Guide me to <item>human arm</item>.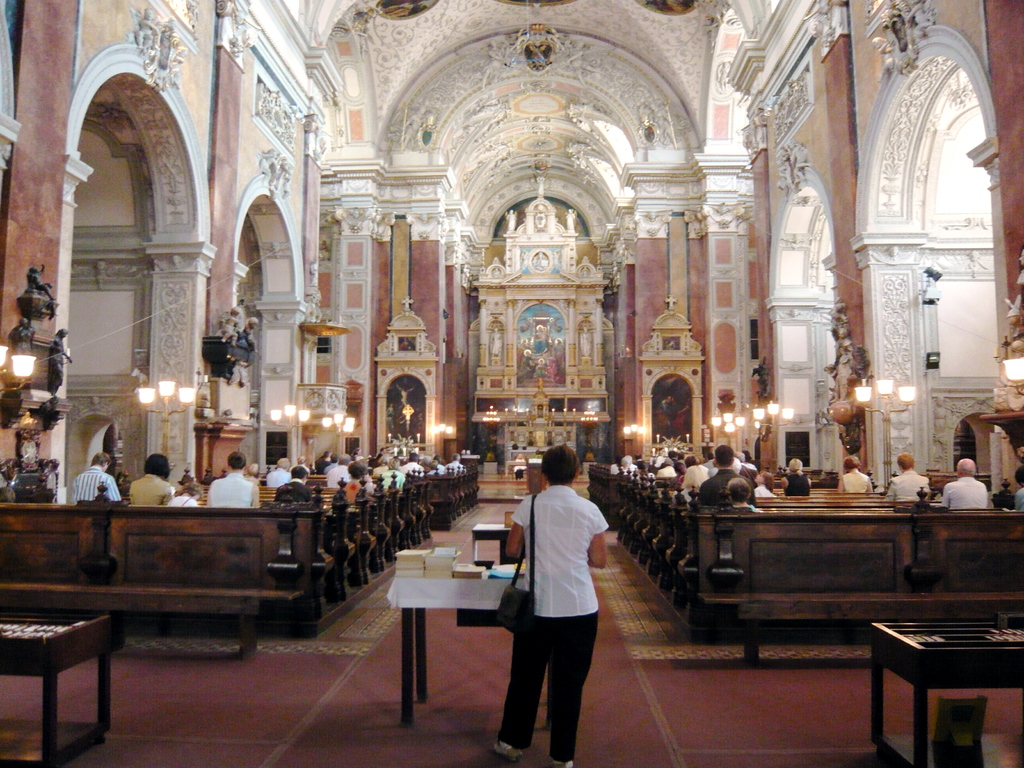
Guidance: {"left": 863, "top": 488, "right": 870, "bottom": 495}.
